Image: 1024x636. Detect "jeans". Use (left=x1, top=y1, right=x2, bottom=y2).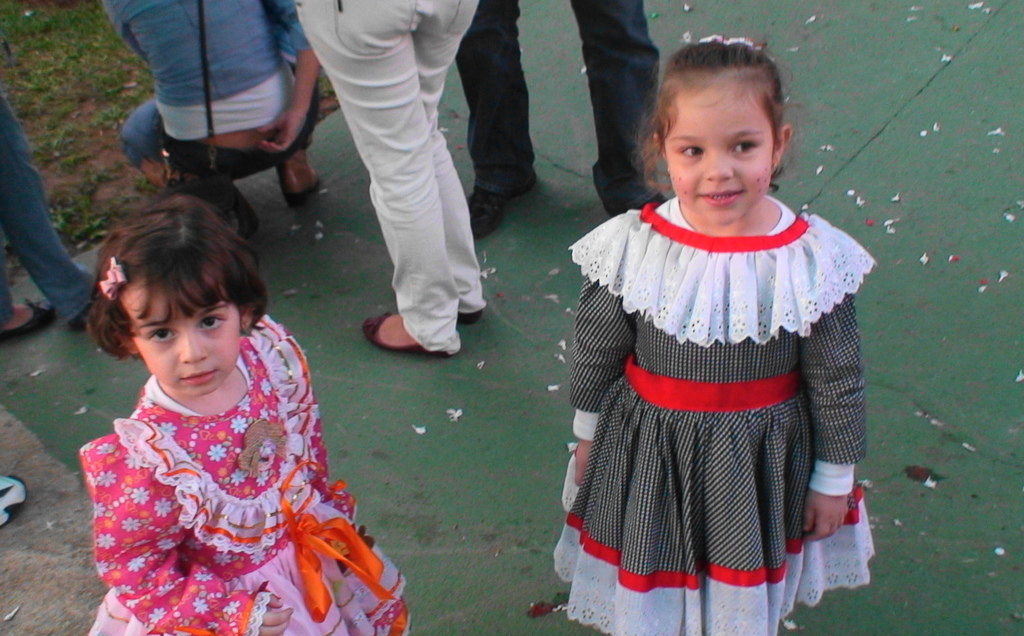
(left=0, top=90, right=97, bottom=330).
